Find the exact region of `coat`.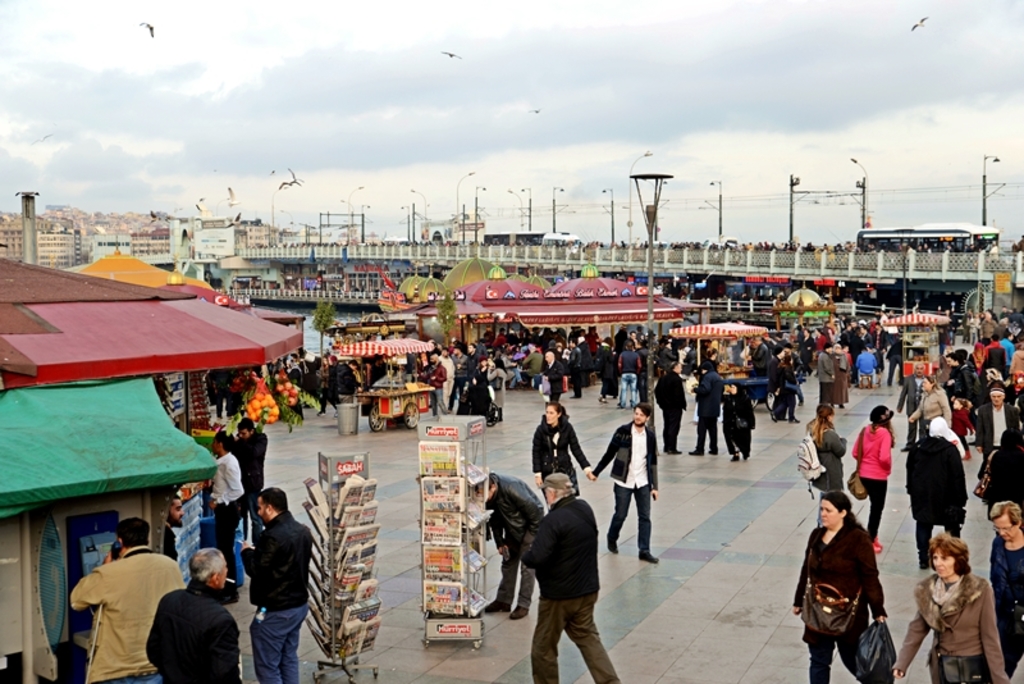
Exact region: (489,357,504,407).
